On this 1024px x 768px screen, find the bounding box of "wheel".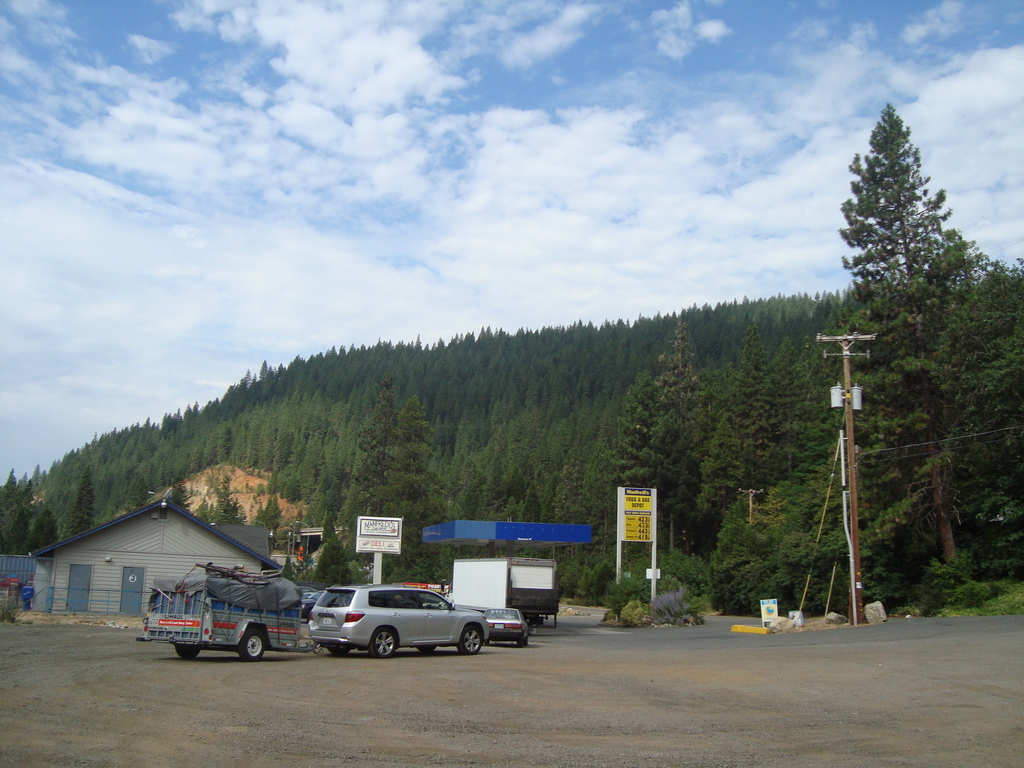
Bounding box: detection(178, 644, 202, 657).
